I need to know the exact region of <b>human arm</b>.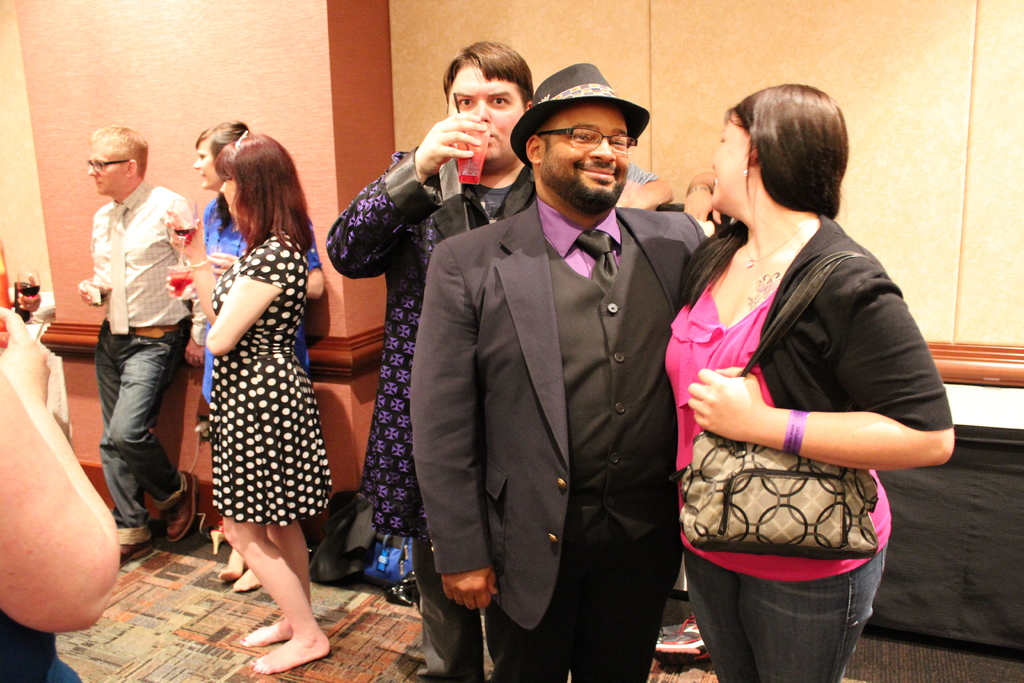
Region: detection(401, 233, 501, 609).
